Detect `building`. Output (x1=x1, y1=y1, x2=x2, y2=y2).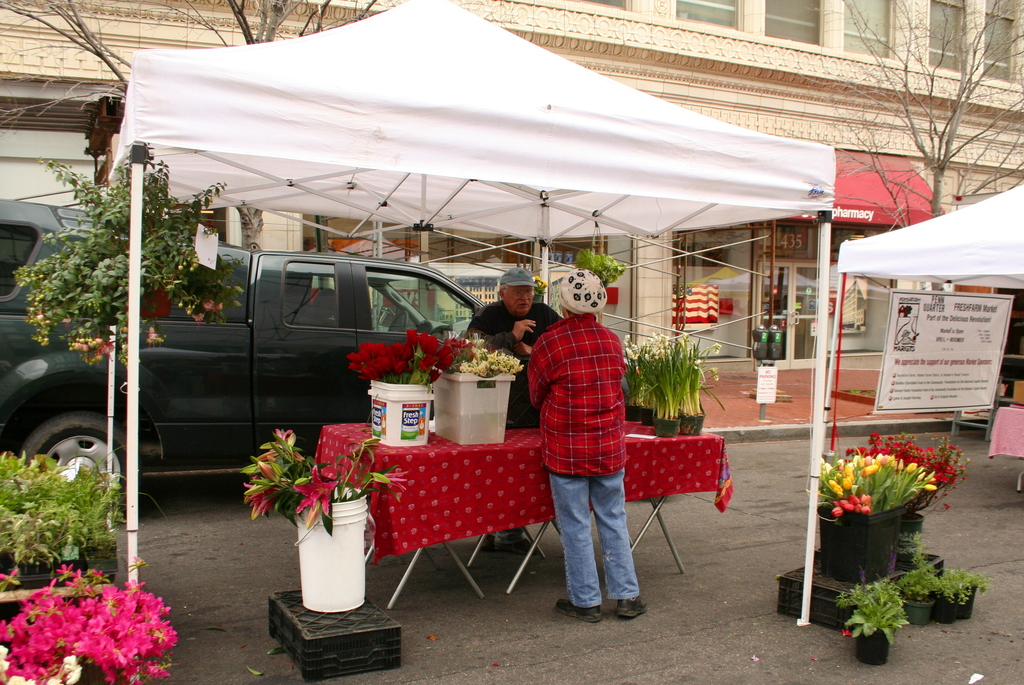
(x1=0, y1=0, x2=1023, y2=426).
